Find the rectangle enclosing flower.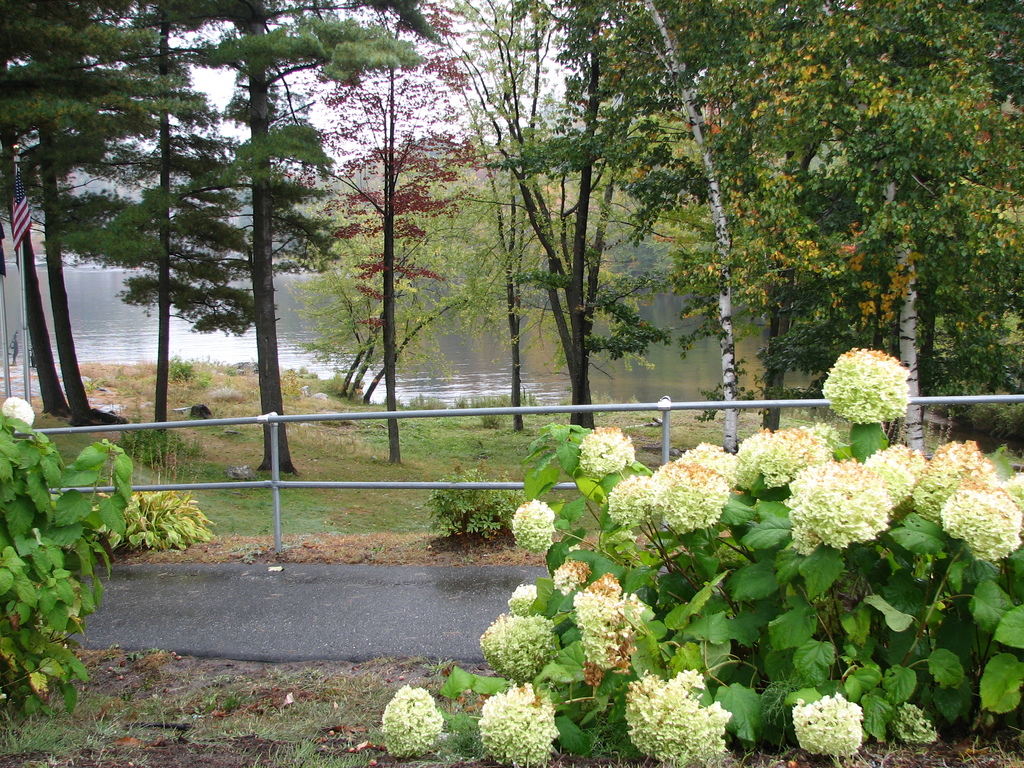
{"x1": 569, "y1": 570, "x2": 650, "y2": 684}.
